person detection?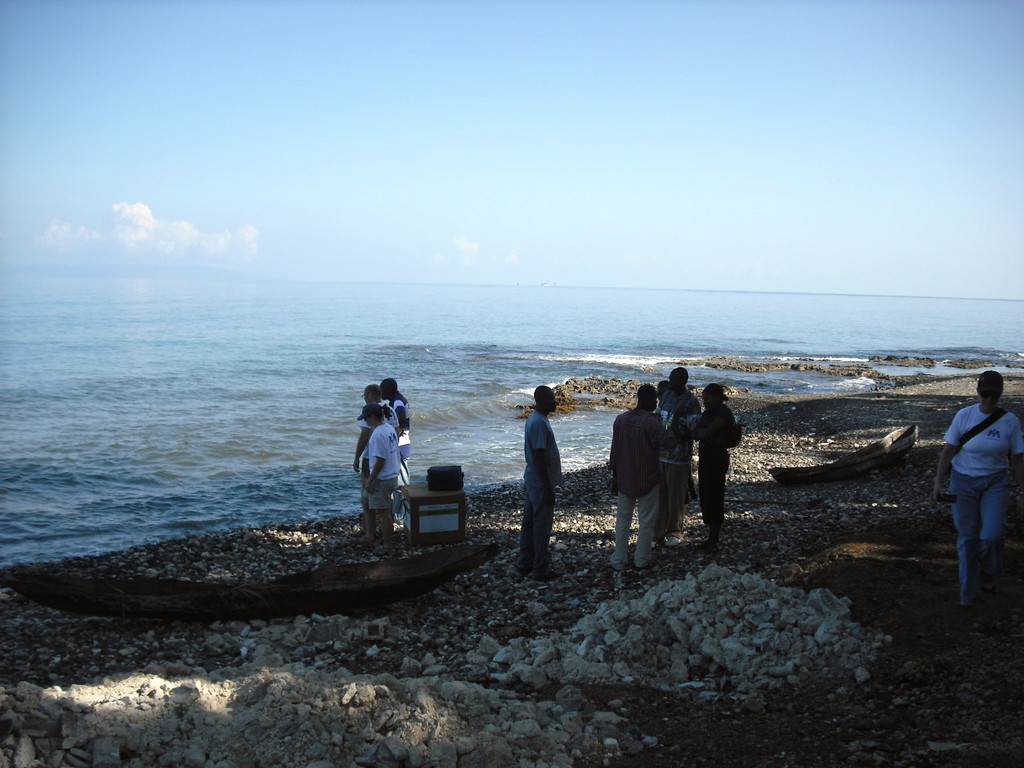
<region>353, 376, 402, 540</region>
